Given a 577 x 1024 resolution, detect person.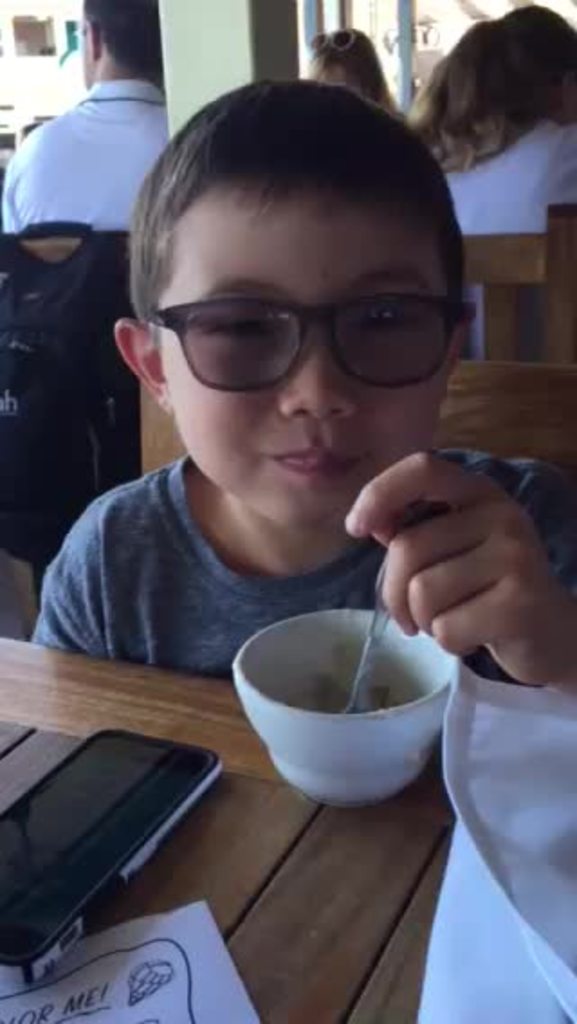
<bbox>319, 25, 398, 115</bbox>.
